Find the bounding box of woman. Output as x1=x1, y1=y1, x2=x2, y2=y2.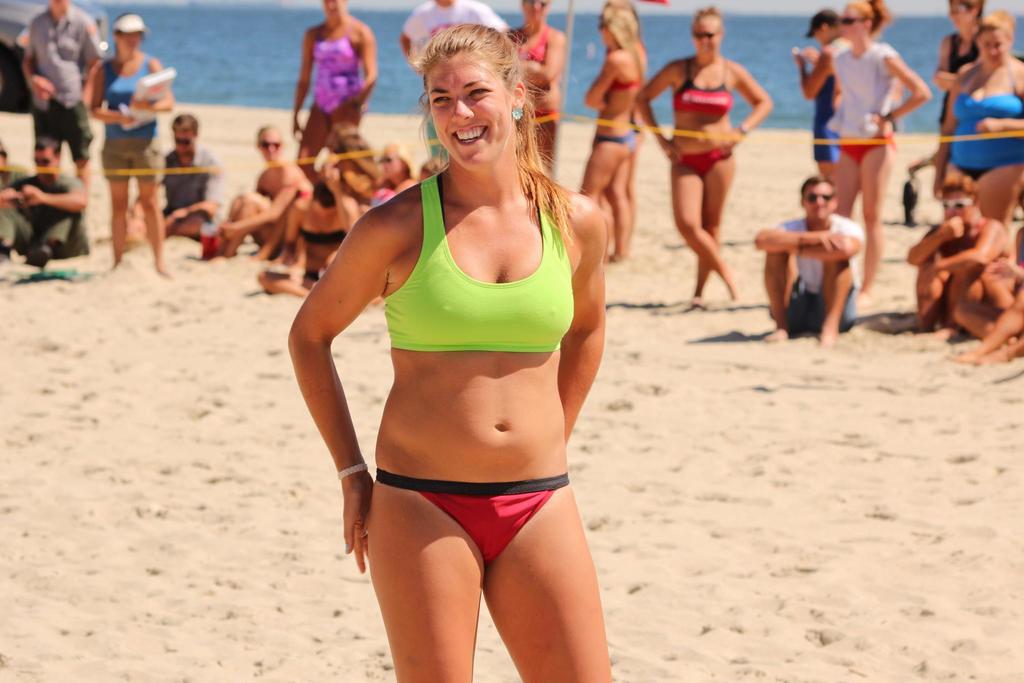
x1=570, y1=0, x2=648, y2=263.
